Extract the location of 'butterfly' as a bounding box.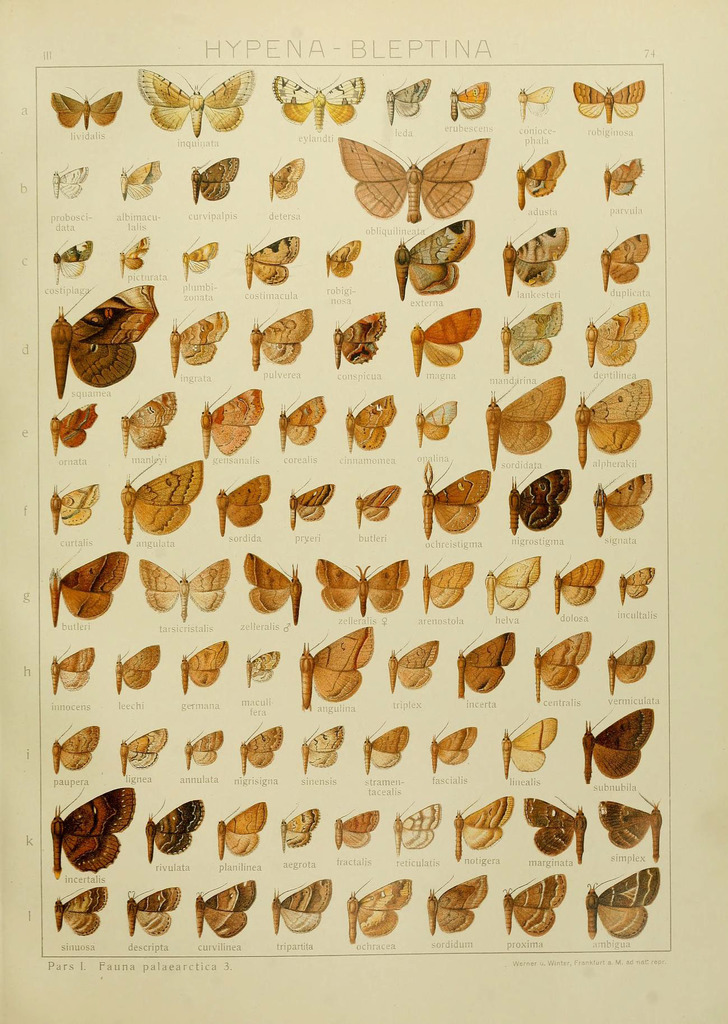
select_region(344, 392, 397, 451).
